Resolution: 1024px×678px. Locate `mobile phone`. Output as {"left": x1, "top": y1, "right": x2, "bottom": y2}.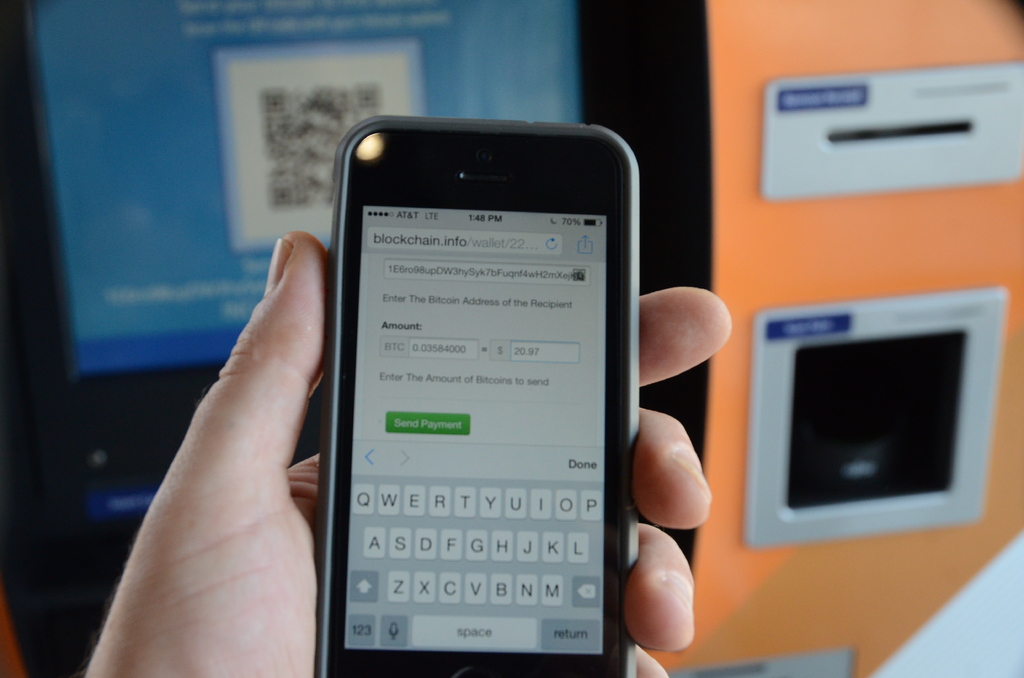
{"left": 317, "top": 113, "right": 643, "bottom": 677}.
